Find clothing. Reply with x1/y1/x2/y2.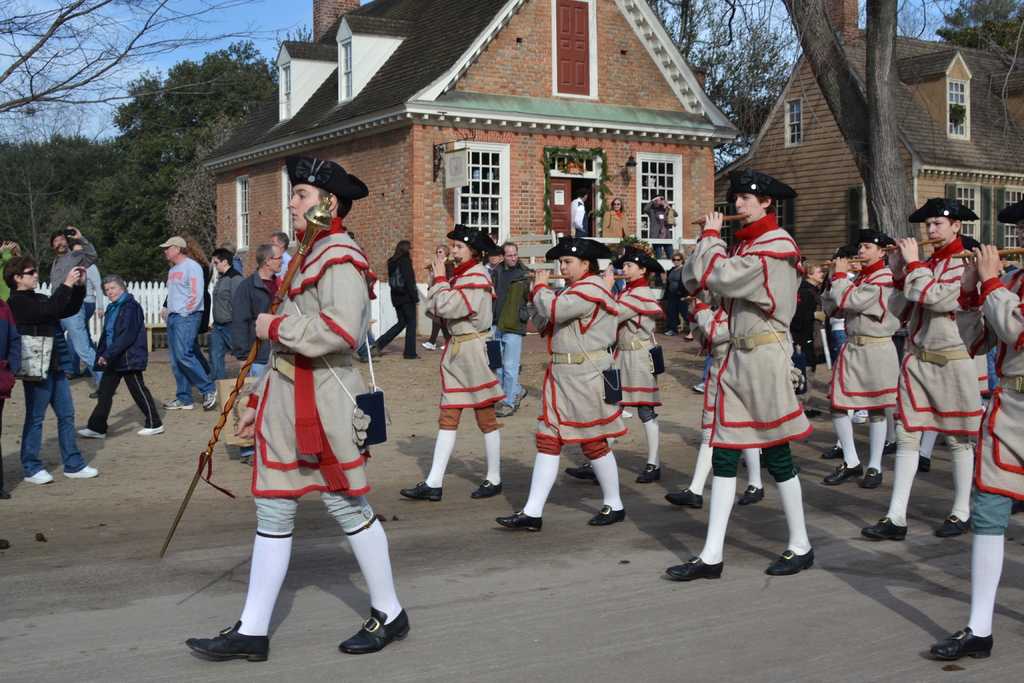
528/273/627/520.
